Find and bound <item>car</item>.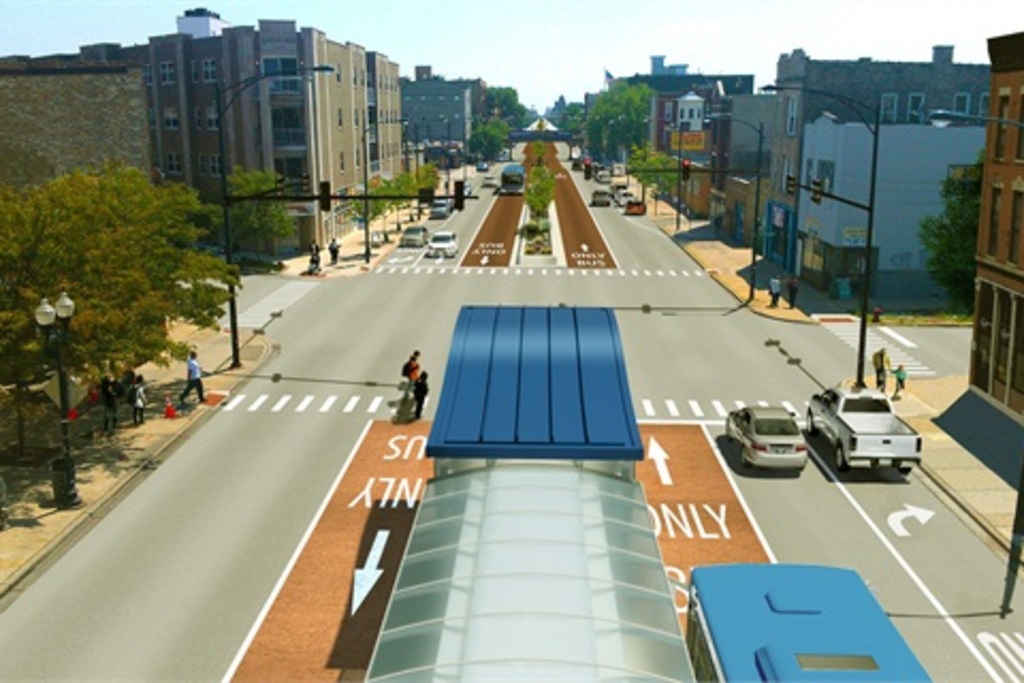
Bound: region(476, 173, 495, 186).
